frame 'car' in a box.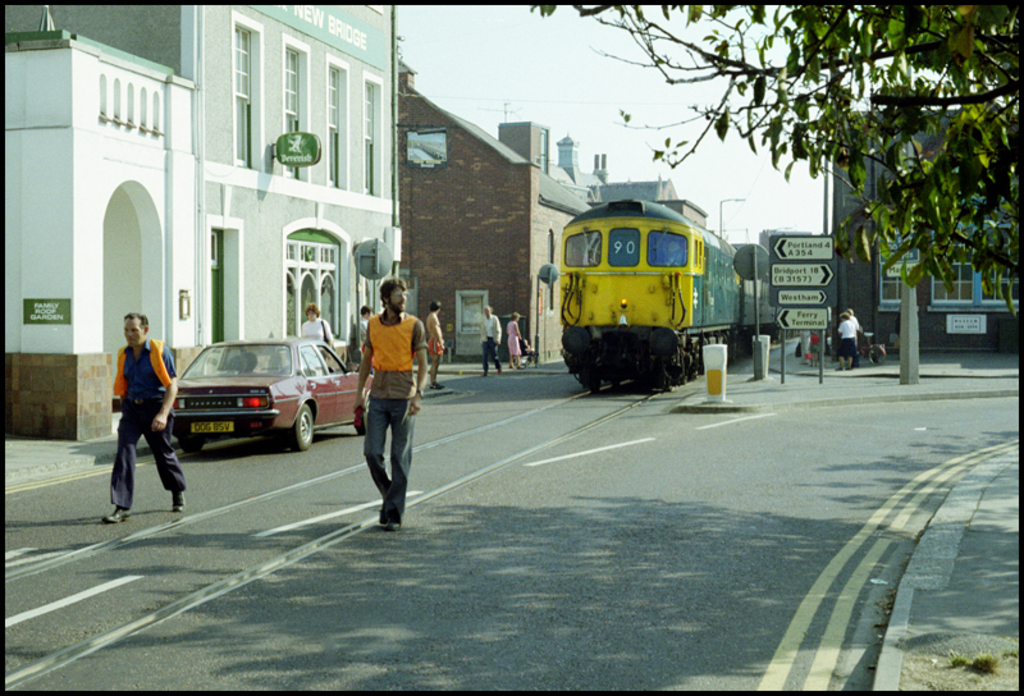
box(169, 334, 422, 453).
